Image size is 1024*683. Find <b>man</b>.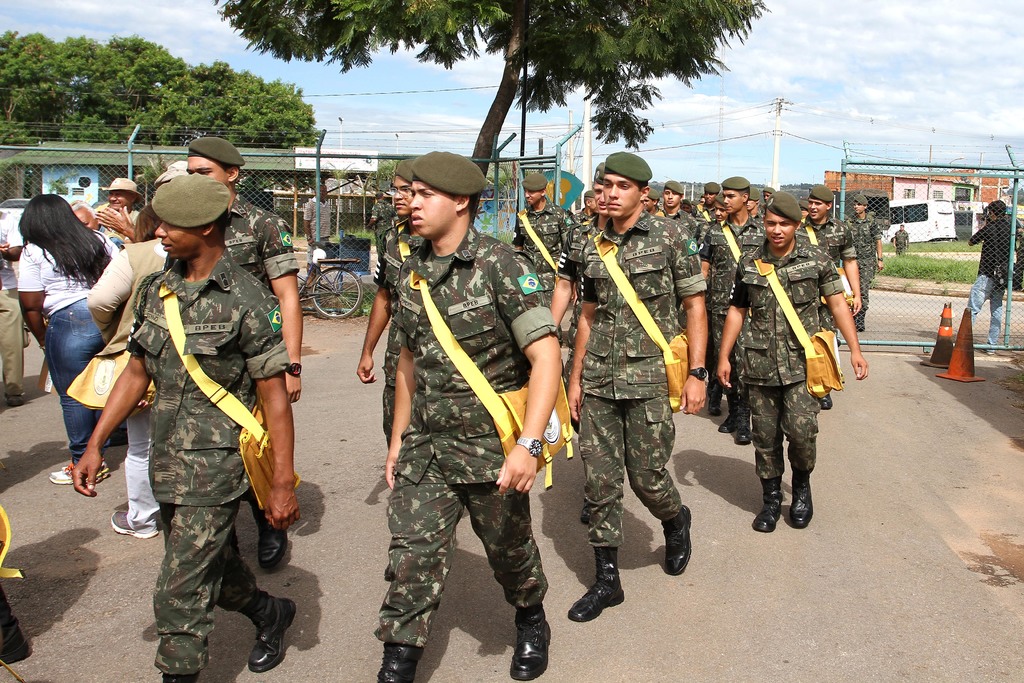
<region>392, 152, 562, 682</region>.
